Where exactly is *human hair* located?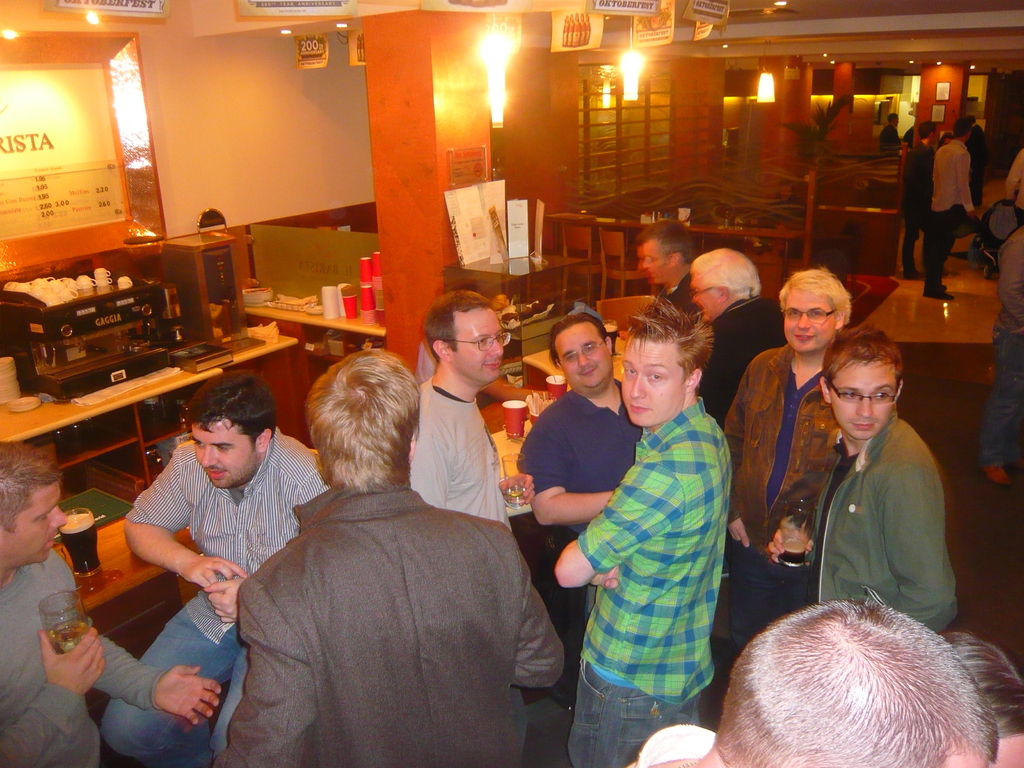
Its bounding box is crop(634, 216, 700, 266).
